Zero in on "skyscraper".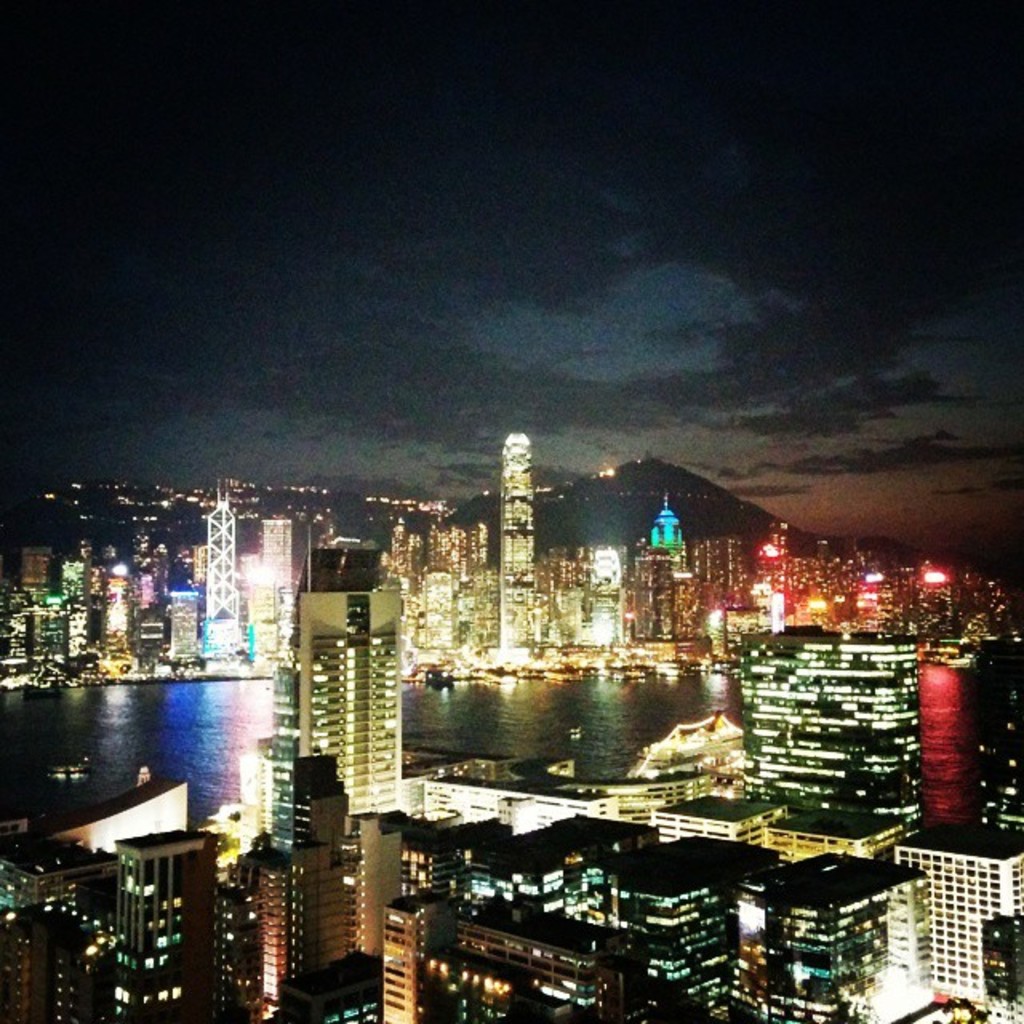
Zeroed in: 264 546 403 872.
